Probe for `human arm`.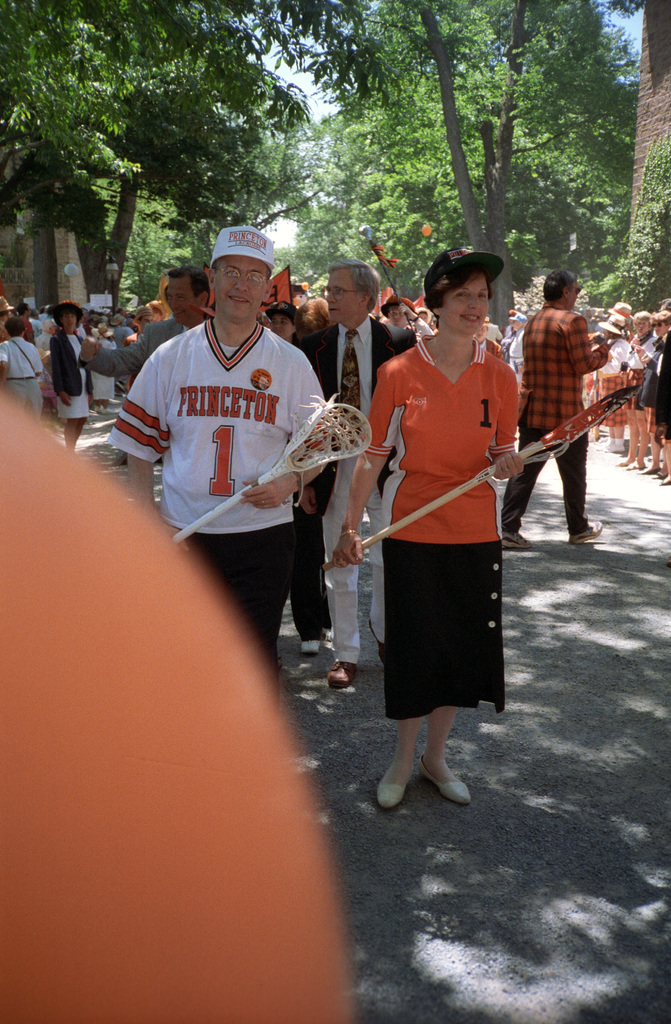
Probe result: [x1=329, y1=353, x2=406, y2=568].
